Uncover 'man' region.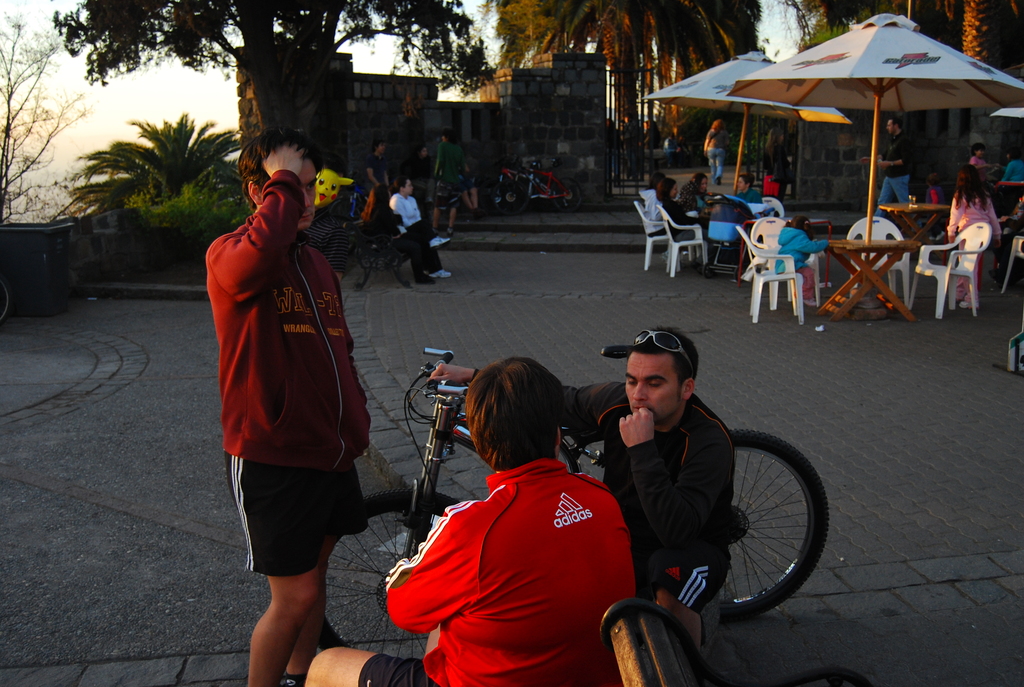
Uncovered: box(204, 129, 387, 658).
